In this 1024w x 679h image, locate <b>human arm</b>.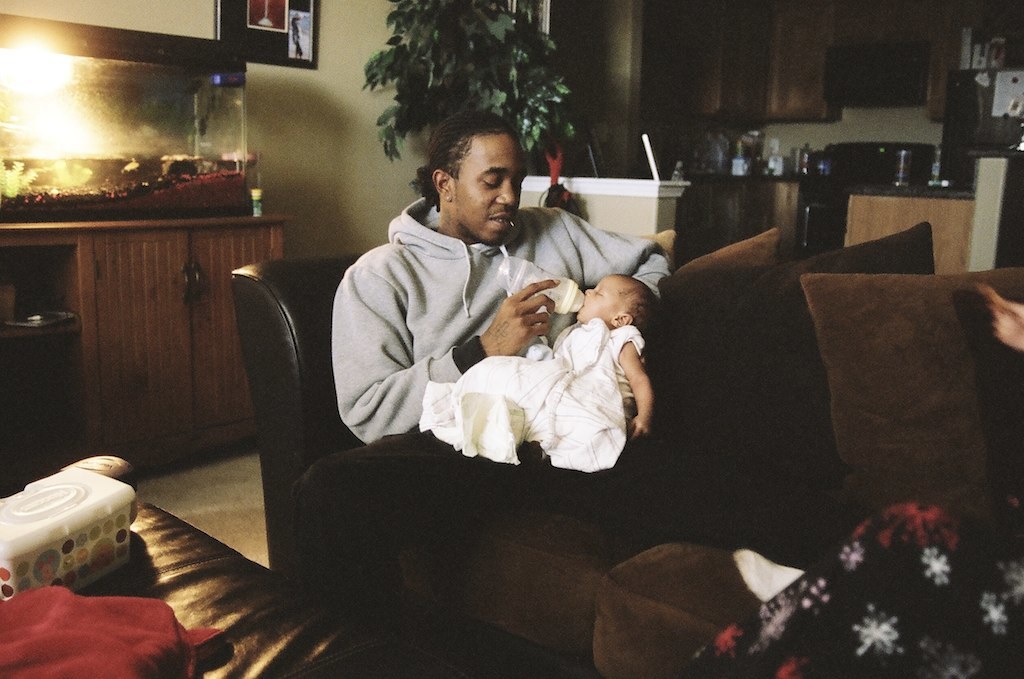
Bounding box: select_region(530, 202, 672, 305).
